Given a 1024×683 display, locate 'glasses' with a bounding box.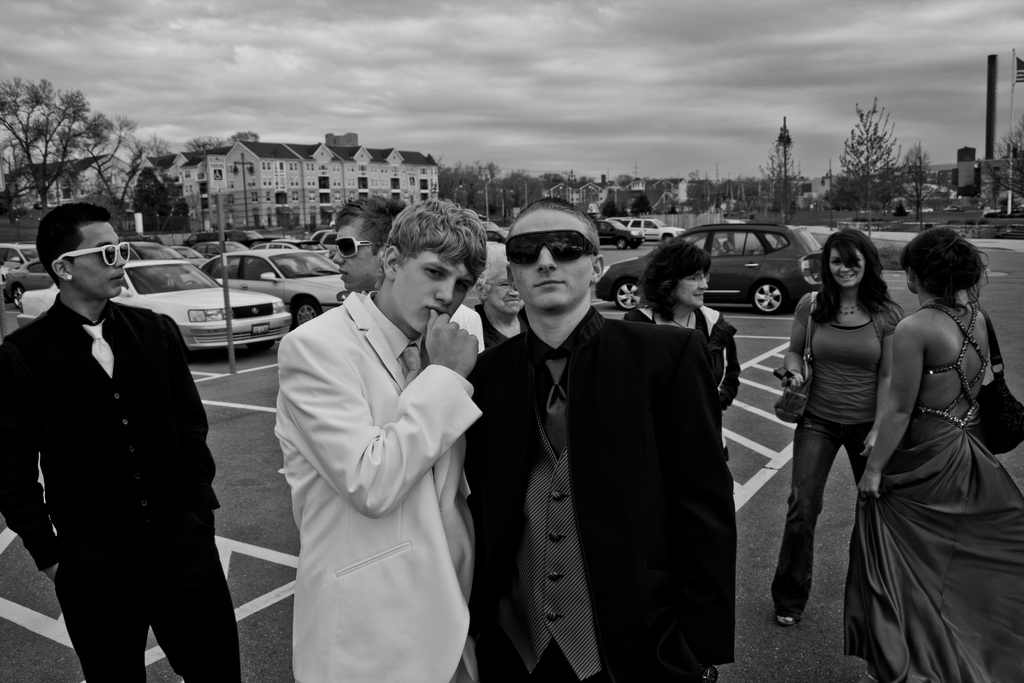
Located: bbox(52, 239, 133, 270).
